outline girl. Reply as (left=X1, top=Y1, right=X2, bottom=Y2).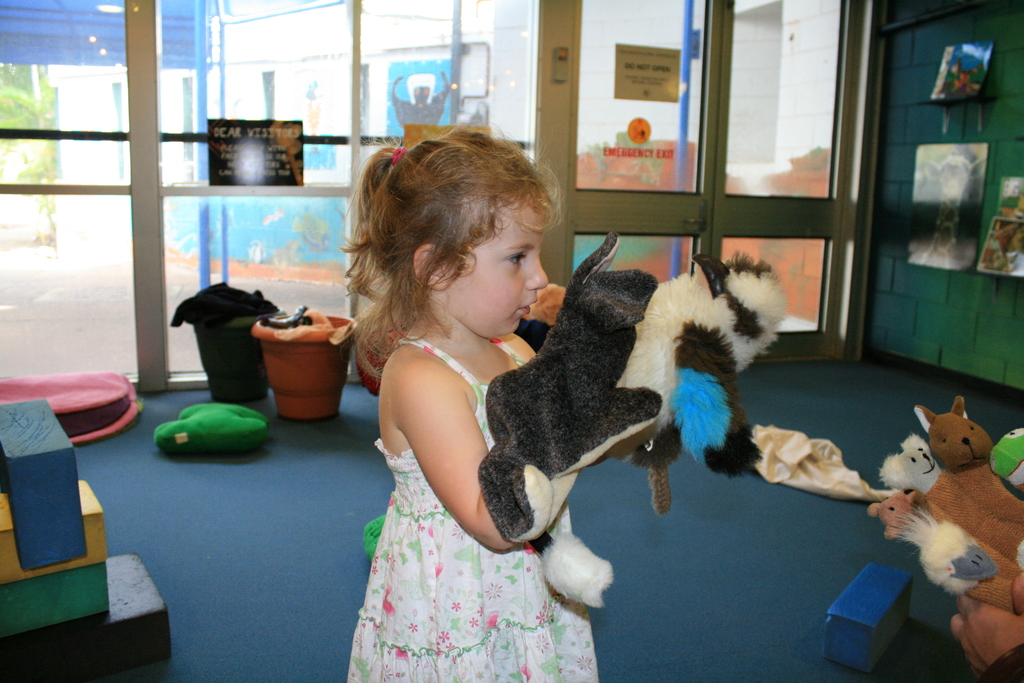
(left=337, top=117, right=601, bottom=682).
